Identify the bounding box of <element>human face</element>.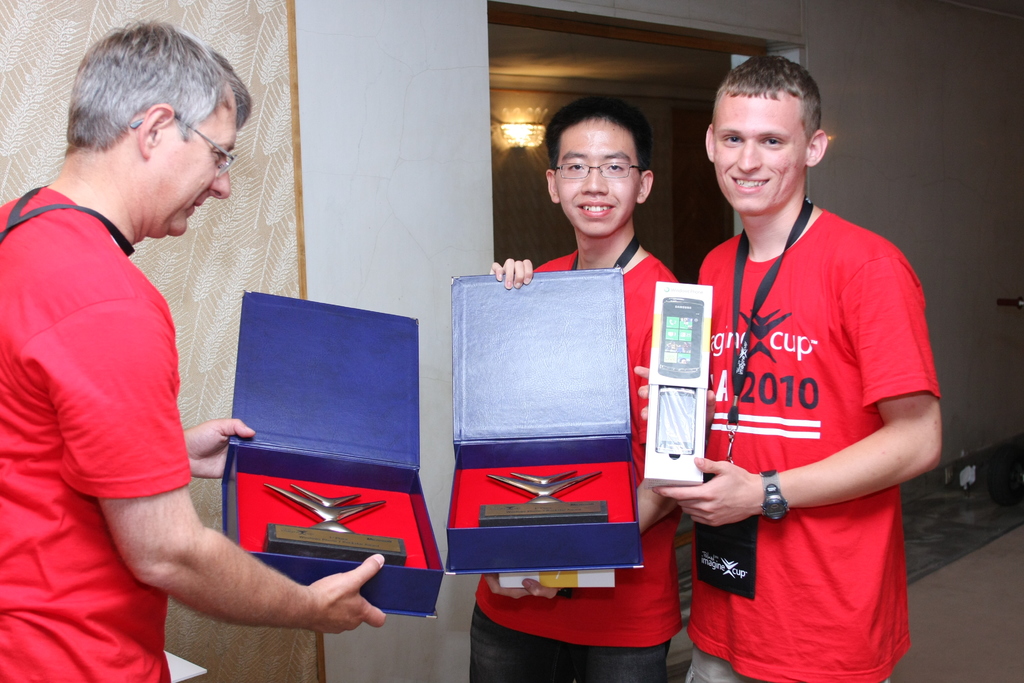
[554, 115, 636, 236].
